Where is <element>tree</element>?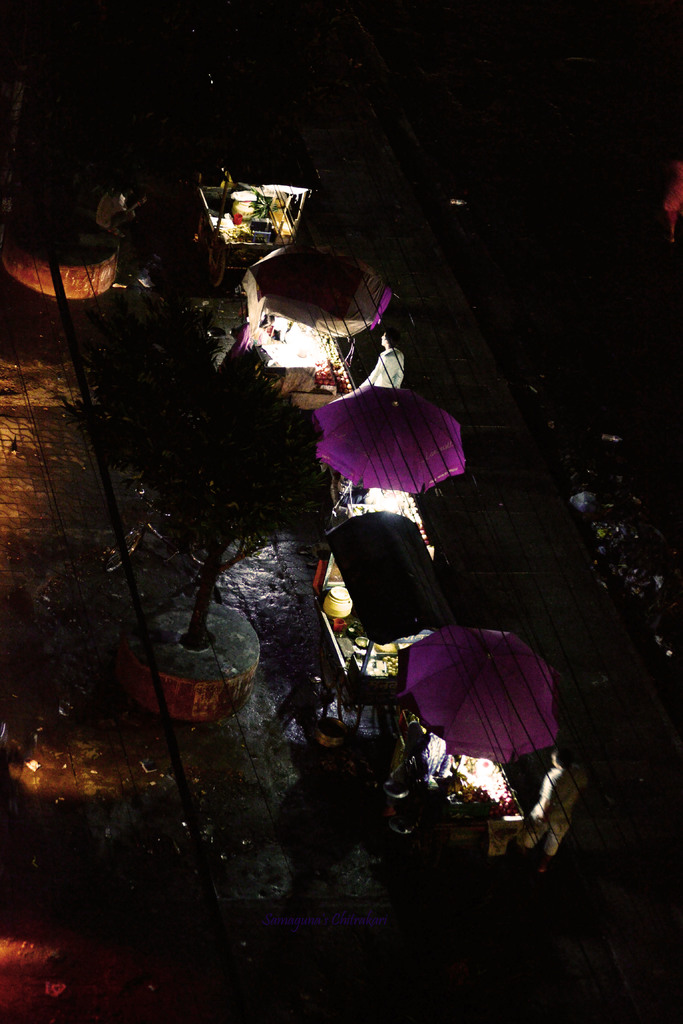
box=[134, 316, 351, 652].
